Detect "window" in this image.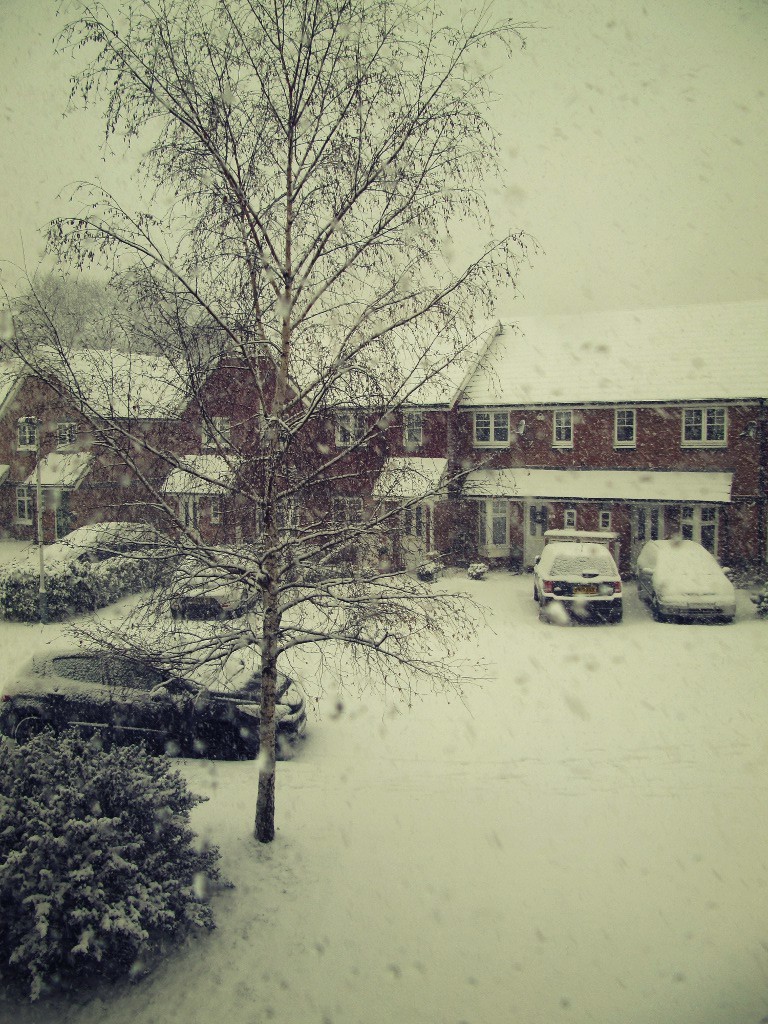
Detection: (334, 408, 369, 442).
